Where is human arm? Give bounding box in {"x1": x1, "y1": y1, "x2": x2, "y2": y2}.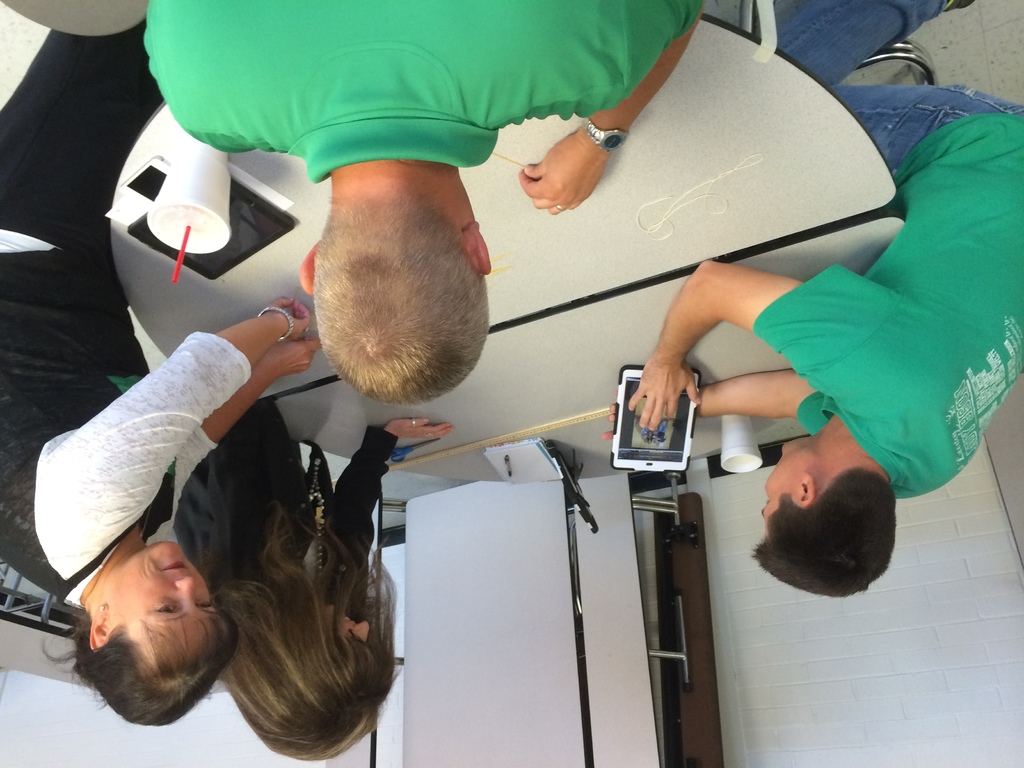
{"x1": 621, "y1": 251, "x2": 892, "y2": 401}.
